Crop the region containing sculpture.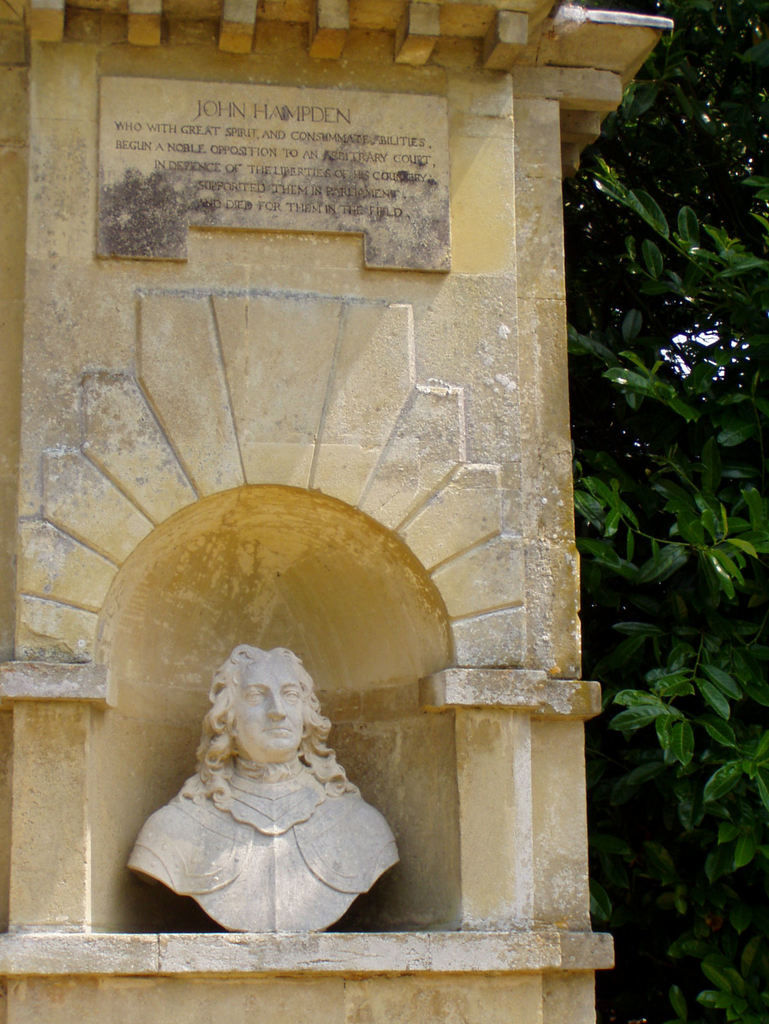
Crop region: bbox(117, 645, 414, 947).
